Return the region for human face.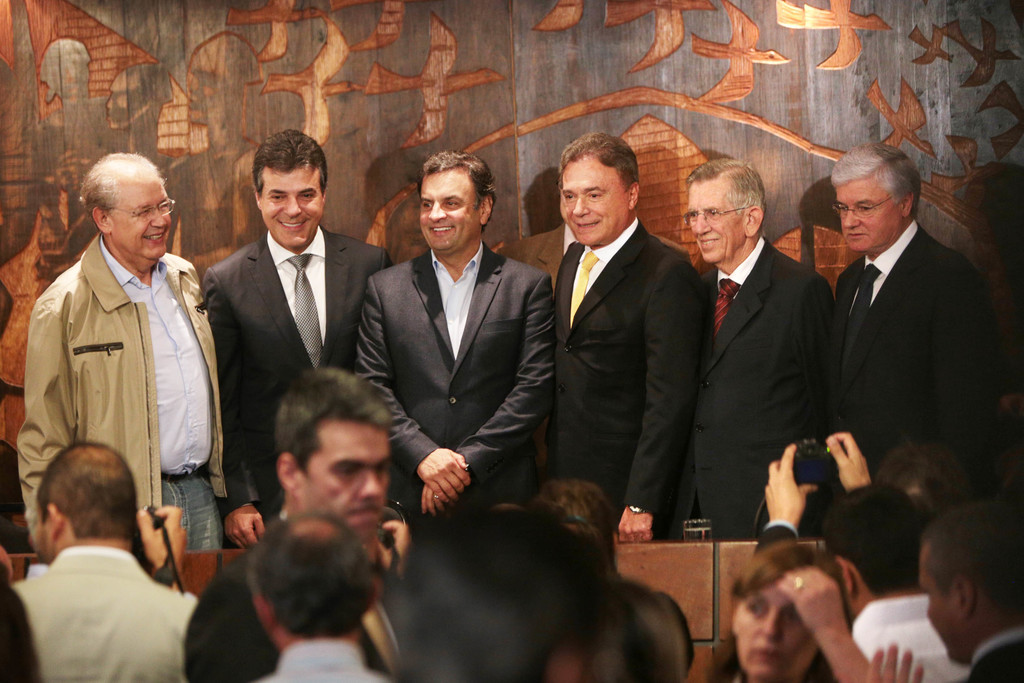
crop(836, 177, 899, 248).
